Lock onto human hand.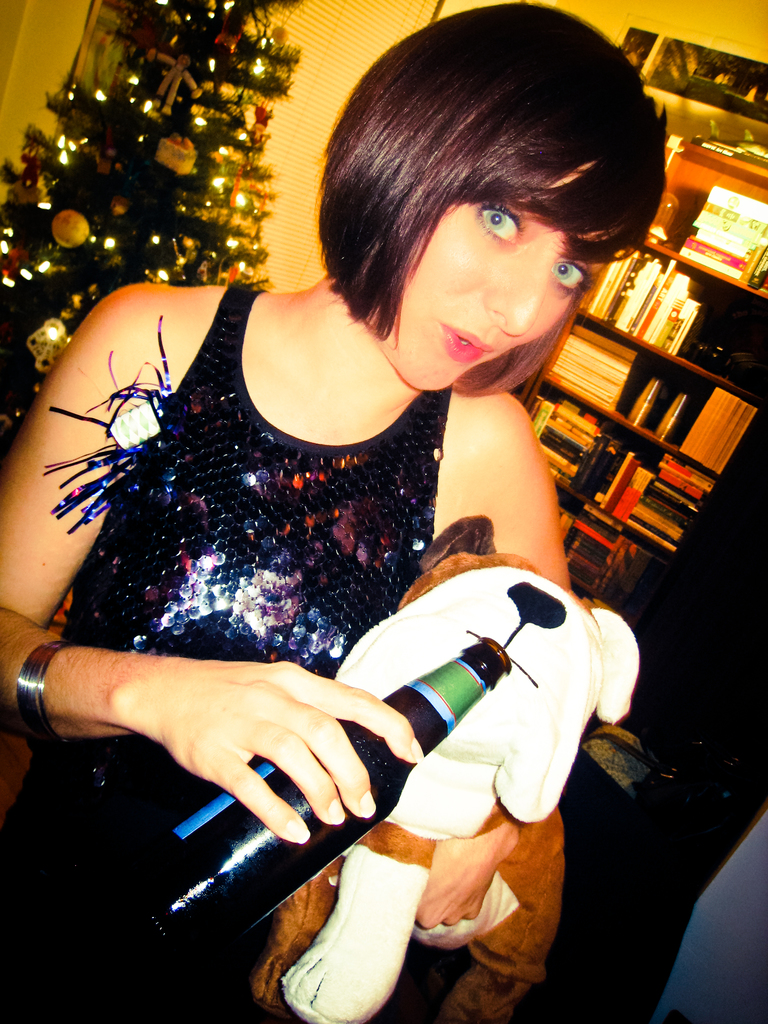
Locked: <bbox>415, 806, 525, 930</bbox>.
